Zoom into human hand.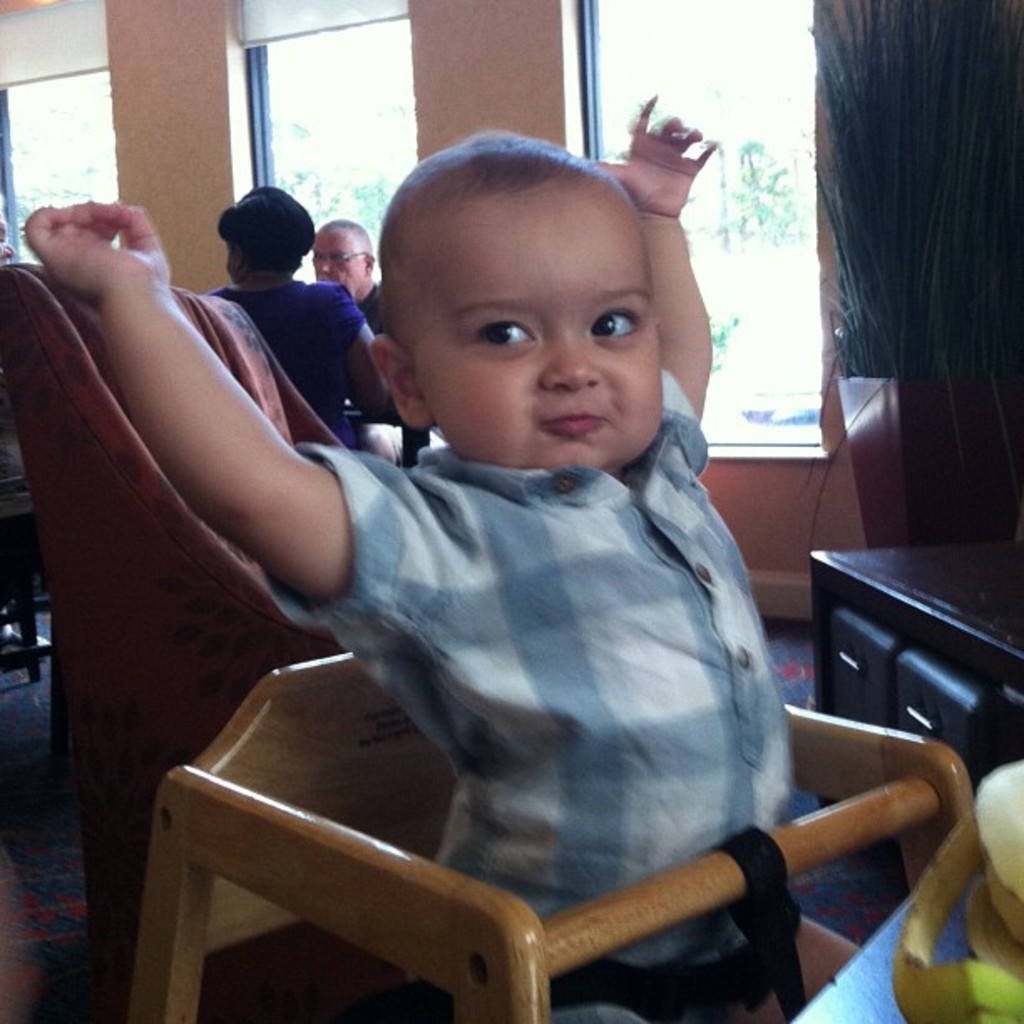
Zoom target: pyautogui.locateOnScreen(13, 176, 176, 341).
